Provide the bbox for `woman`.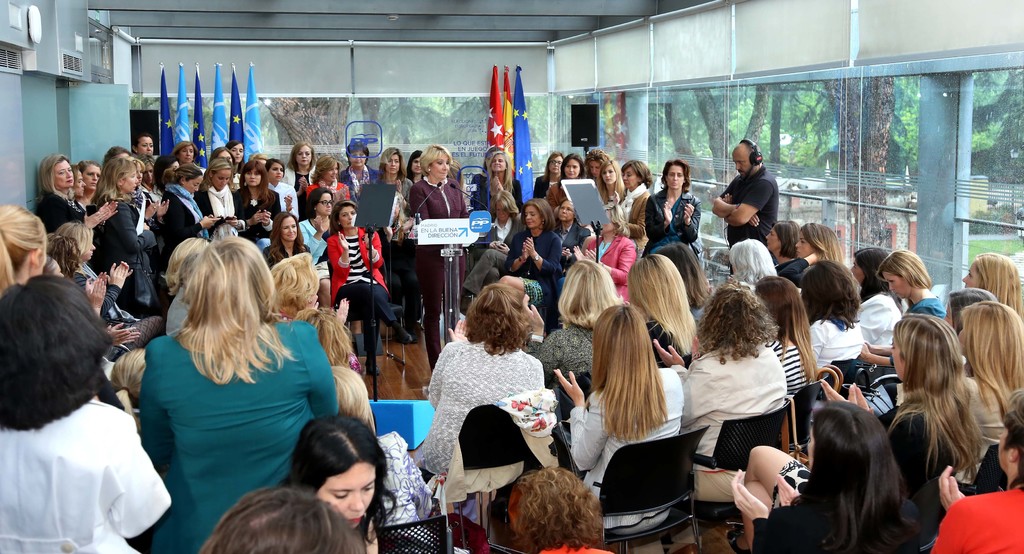
pyautogui.locateOnScreen(553, 301, 684, 553).
